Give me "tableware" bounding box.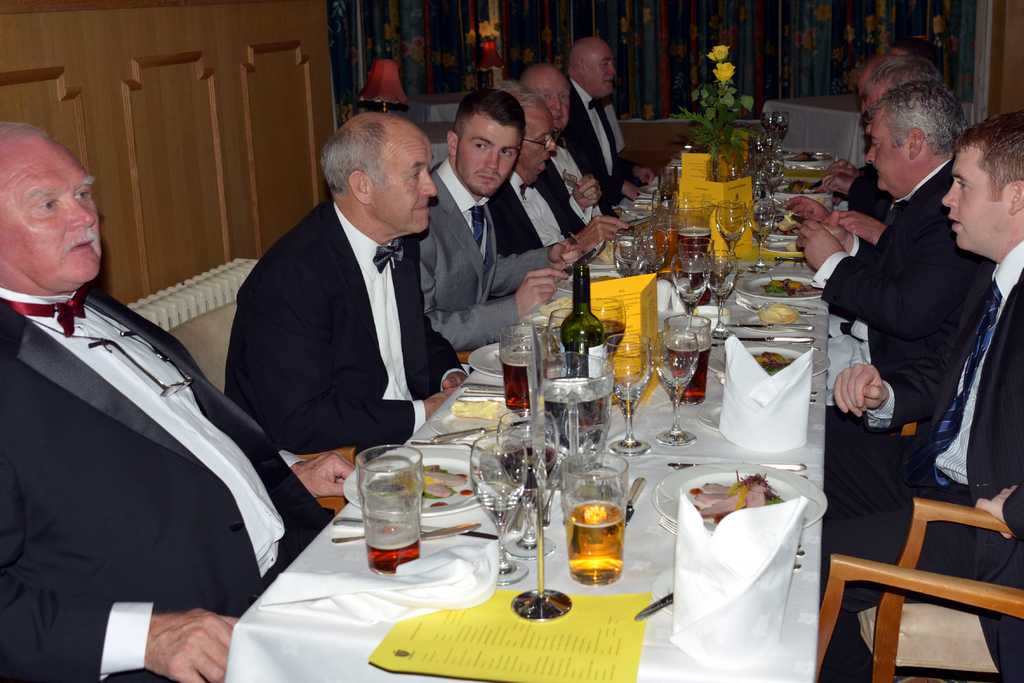
region(670, 252, 714, 329).
